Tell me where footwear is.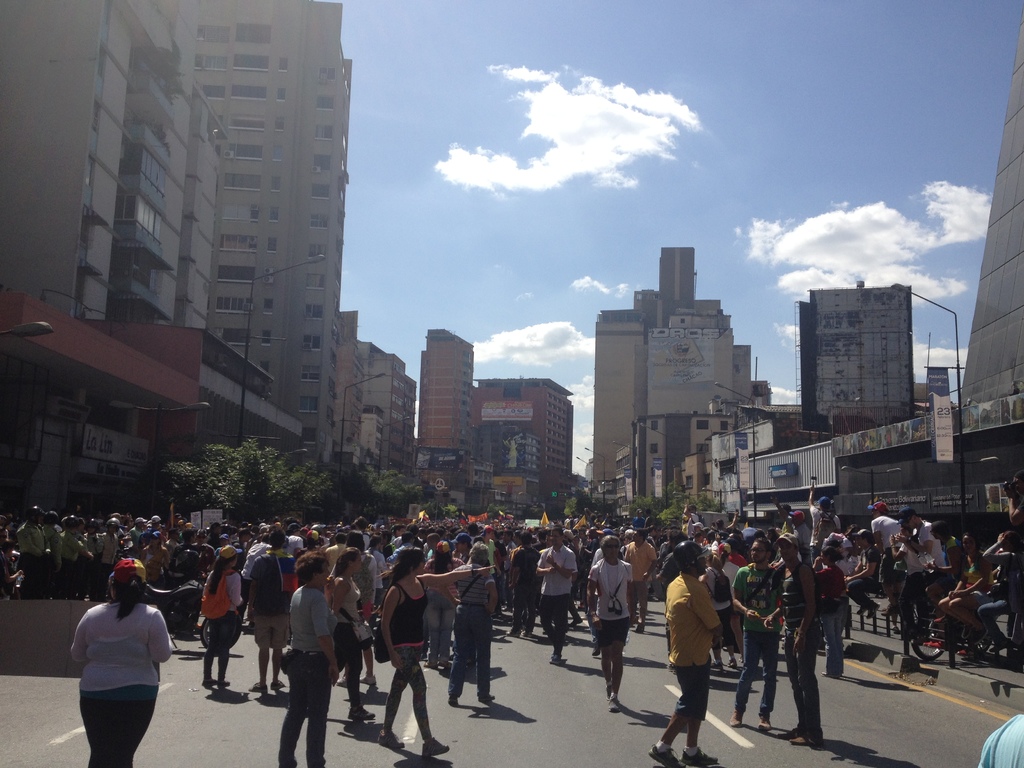
footwear is at (left=890, top=626, right=899, bottom=634).
